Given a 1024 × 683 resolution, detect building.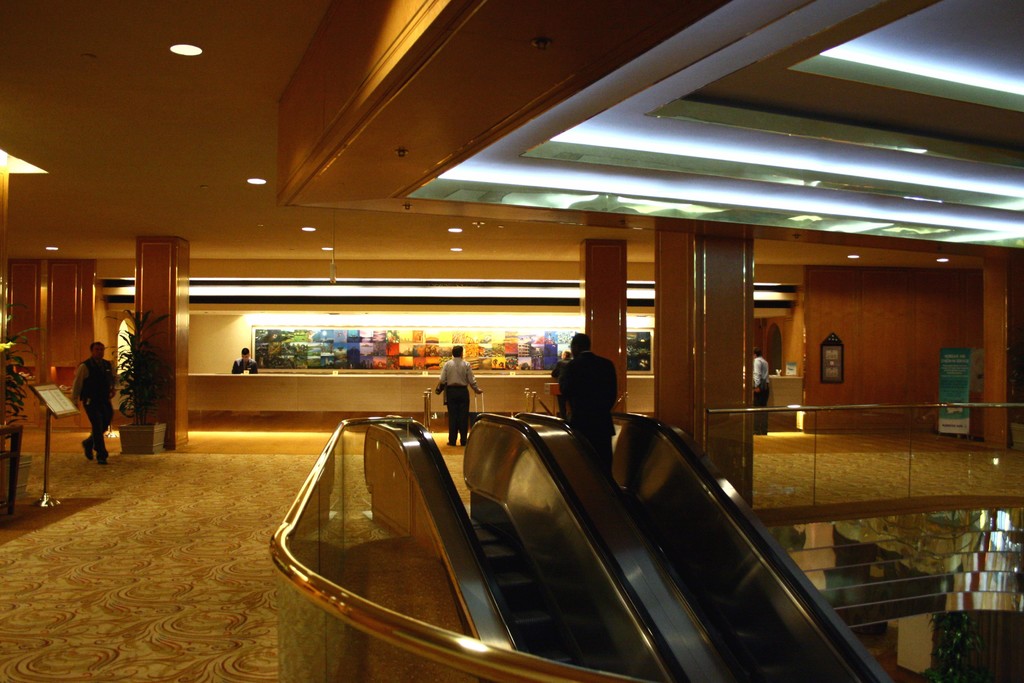
bbox=[0, 0, 1023, 682].
